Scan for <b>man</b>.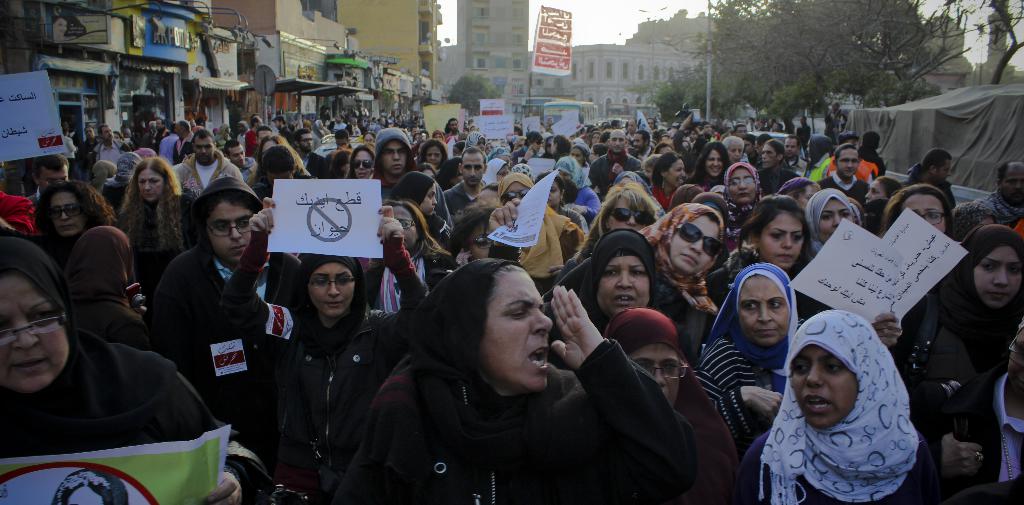
Scan result: [x1=147, y1=119, x2=172, y2=157].
